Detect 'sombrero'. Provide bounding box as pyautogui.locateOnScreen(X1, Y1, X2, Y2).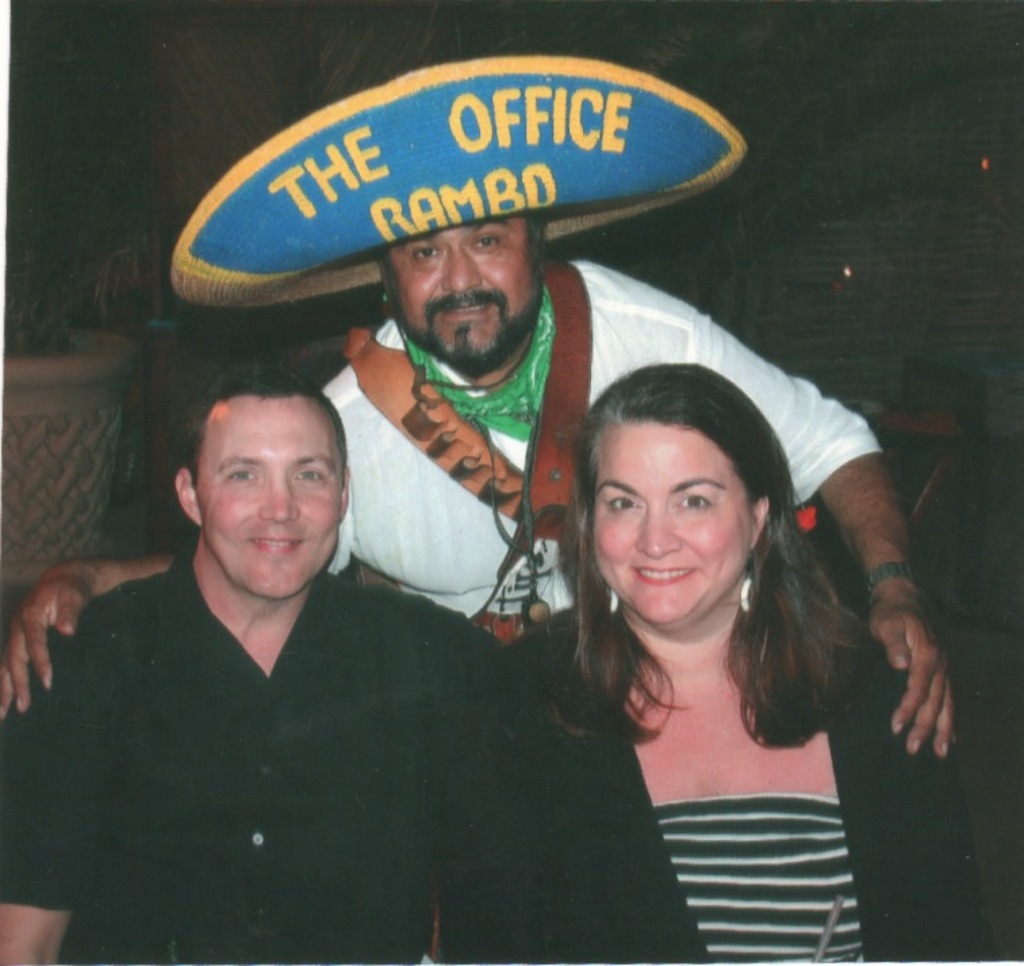
pyautogui.locateOnScreen(169, 54, 749, 311).
